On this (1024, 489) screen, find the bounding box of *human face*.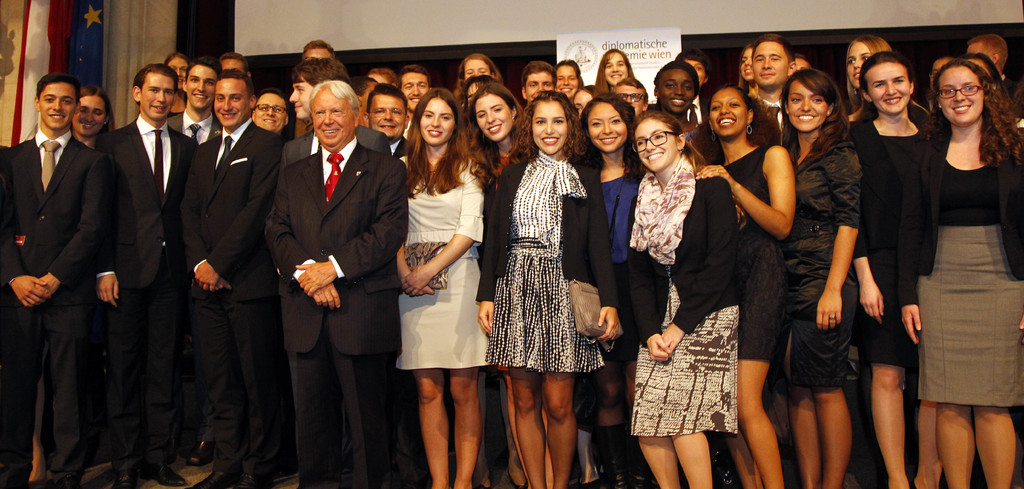
Bounding box: pyautogui.locateOnScreen(401, 74, 428, 115).
